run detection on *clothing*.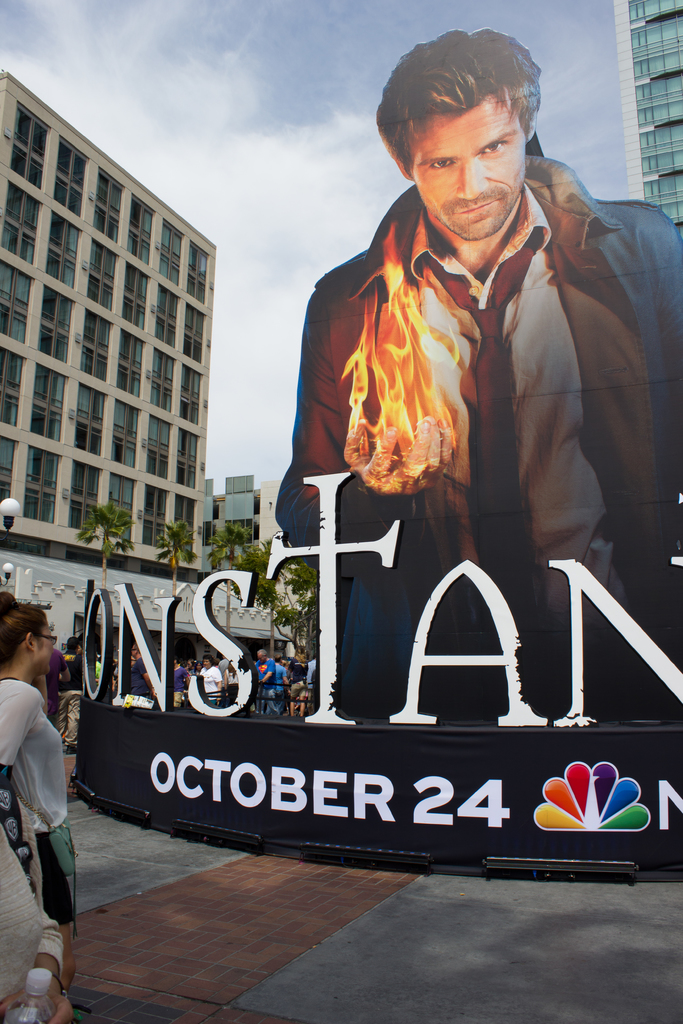
Result: region(281, 159, 682, 708).
